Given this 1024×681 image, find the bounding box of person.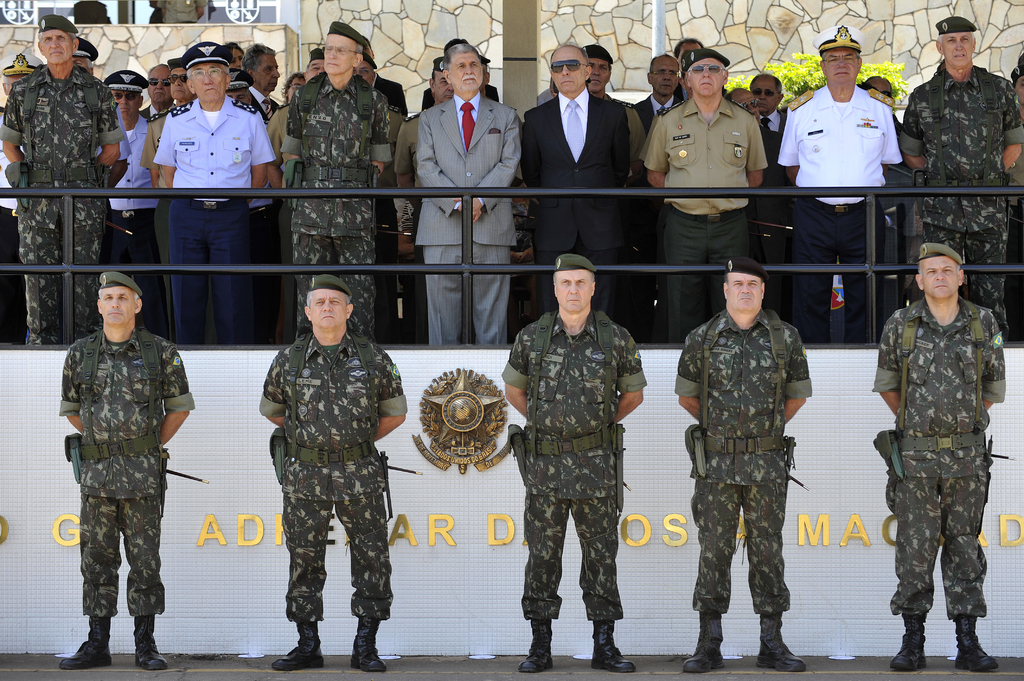
<box>98,68,164,343</box>.
